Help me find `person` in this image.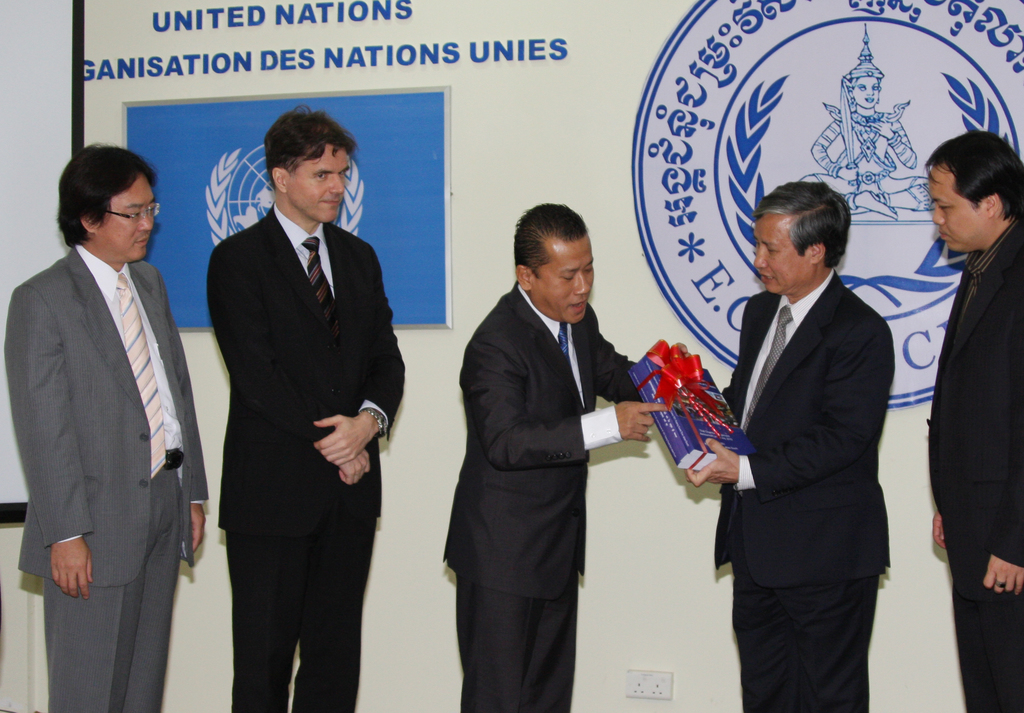
Found it: region(705, 154, 902, 709).
